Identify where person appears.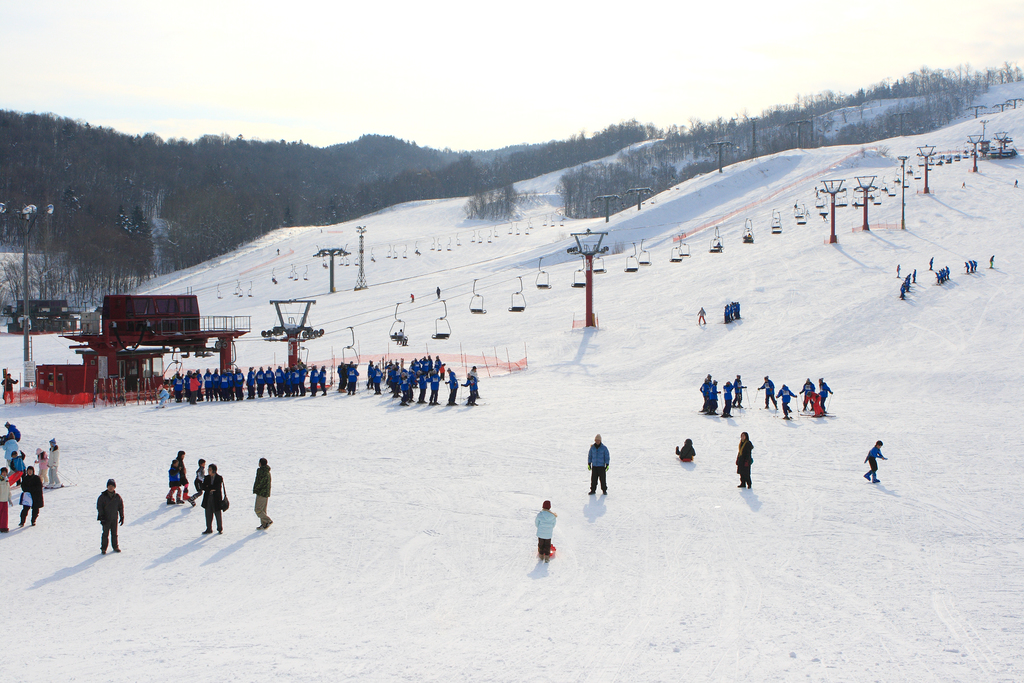
Appears at bbox=[445, 366, 461, 406].
